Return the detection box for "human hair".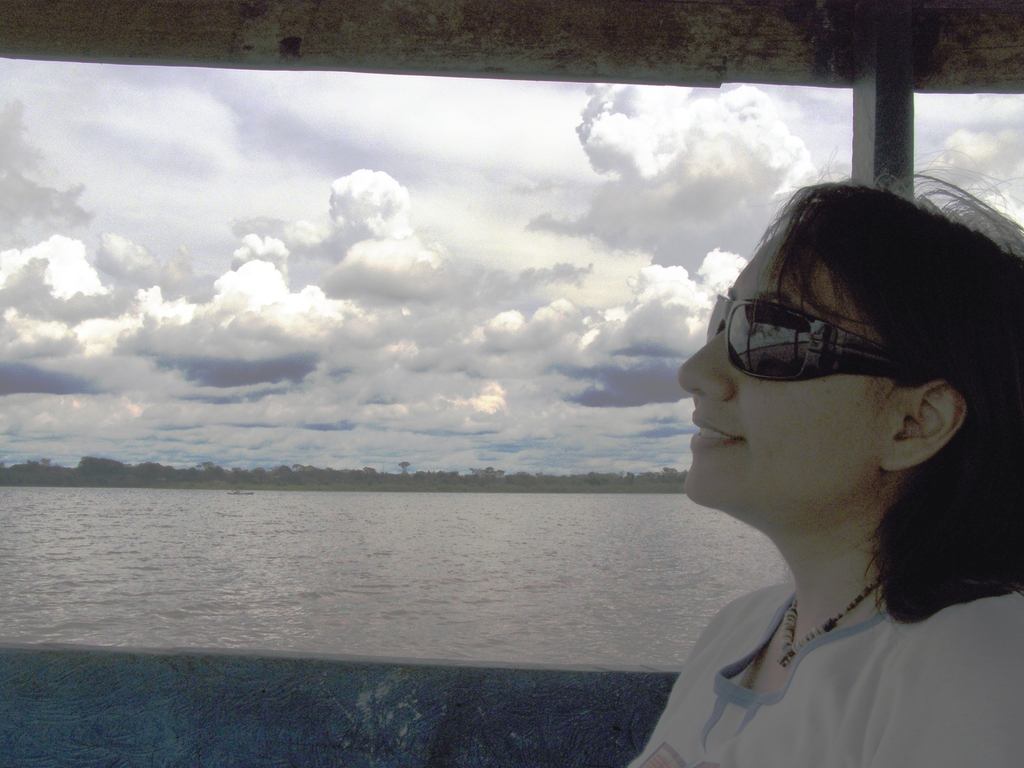
Rect(753, 153, 1023, 627).
